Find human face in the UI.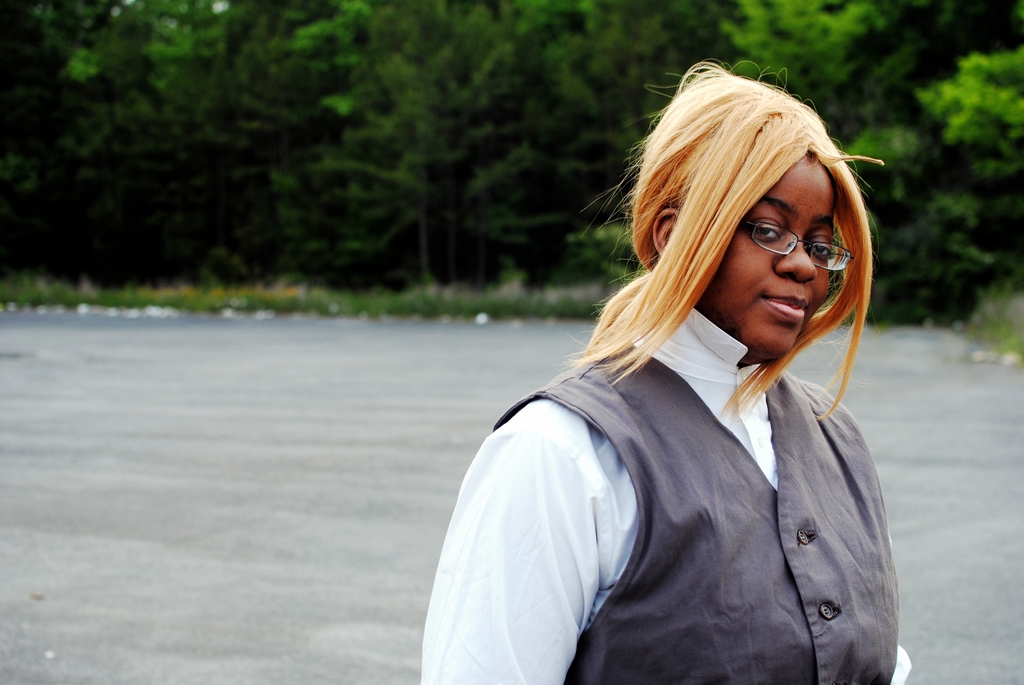
UI element at select_region(705, 161, 836, 359).
